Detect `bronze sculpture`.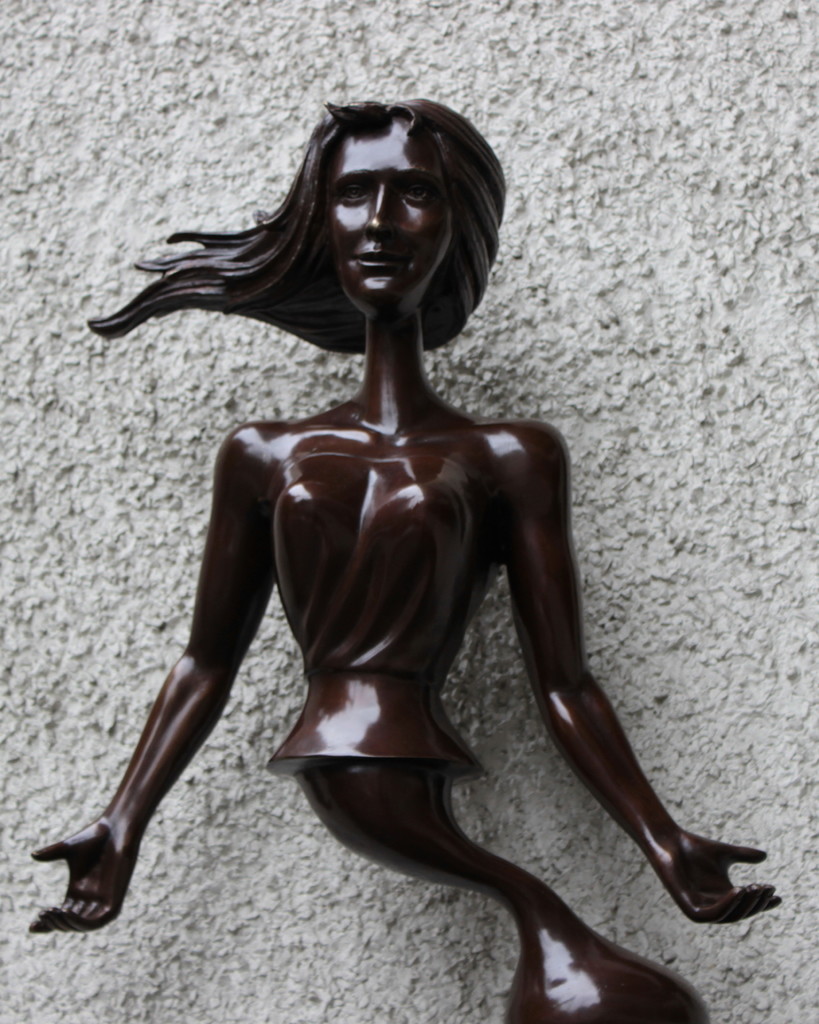
Detected at {"left": 51, "top": 99, "right": 690, "bottom": 984}.
